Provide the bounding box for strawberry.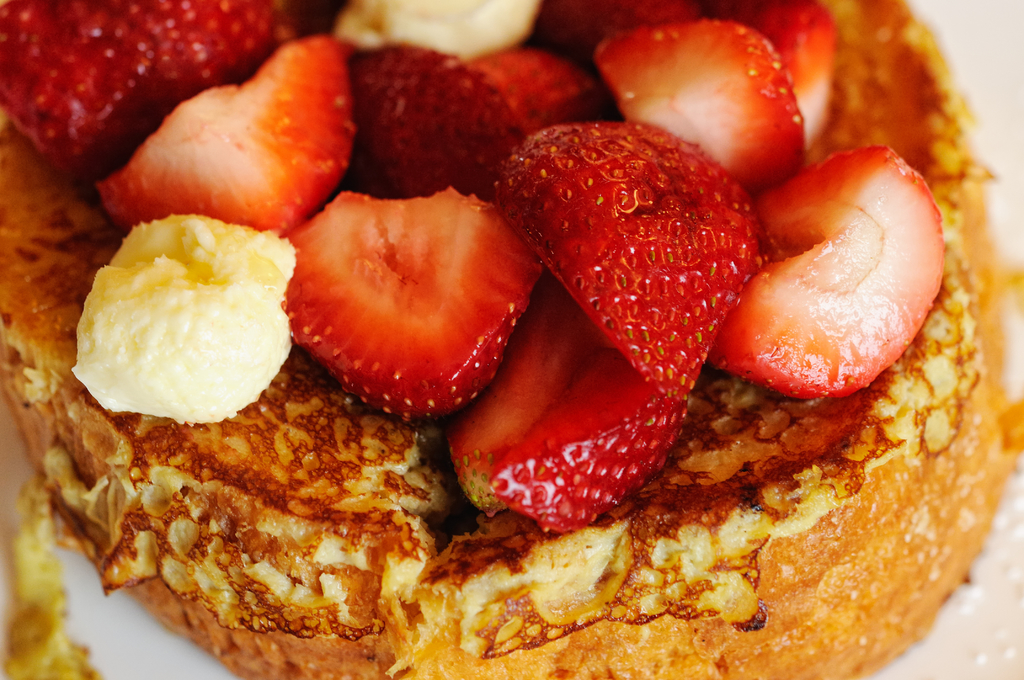
bbox=(102, 30, 391, 239).
